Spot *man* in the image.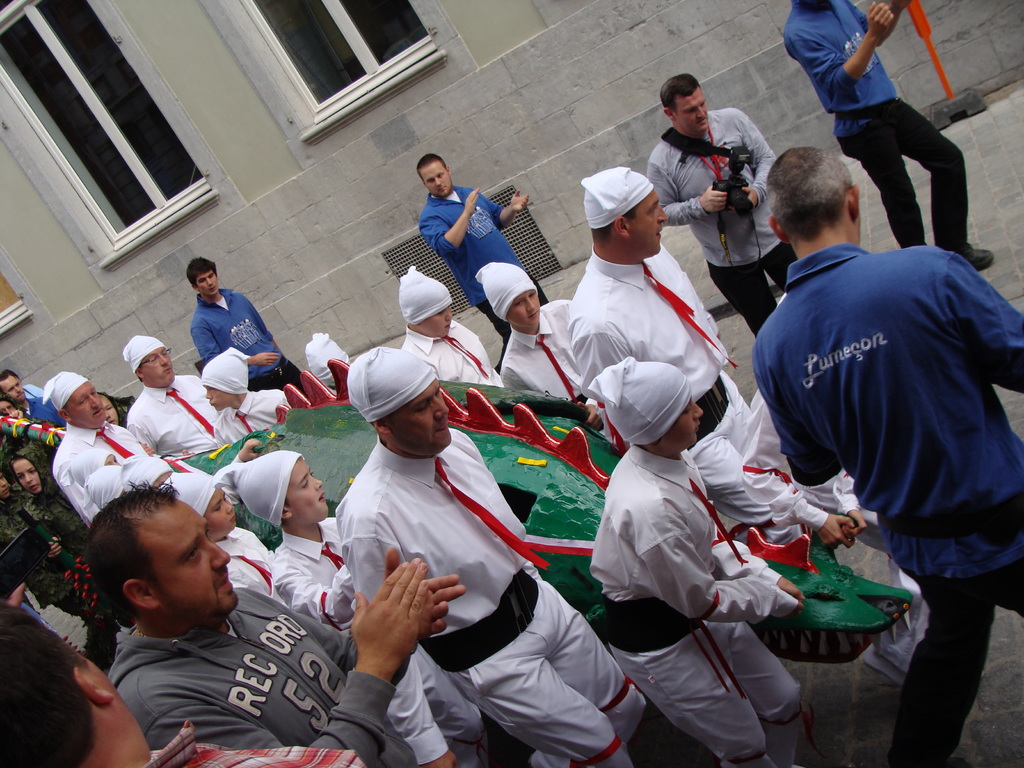
*man* found at box=[779, 0, 995, 271].
